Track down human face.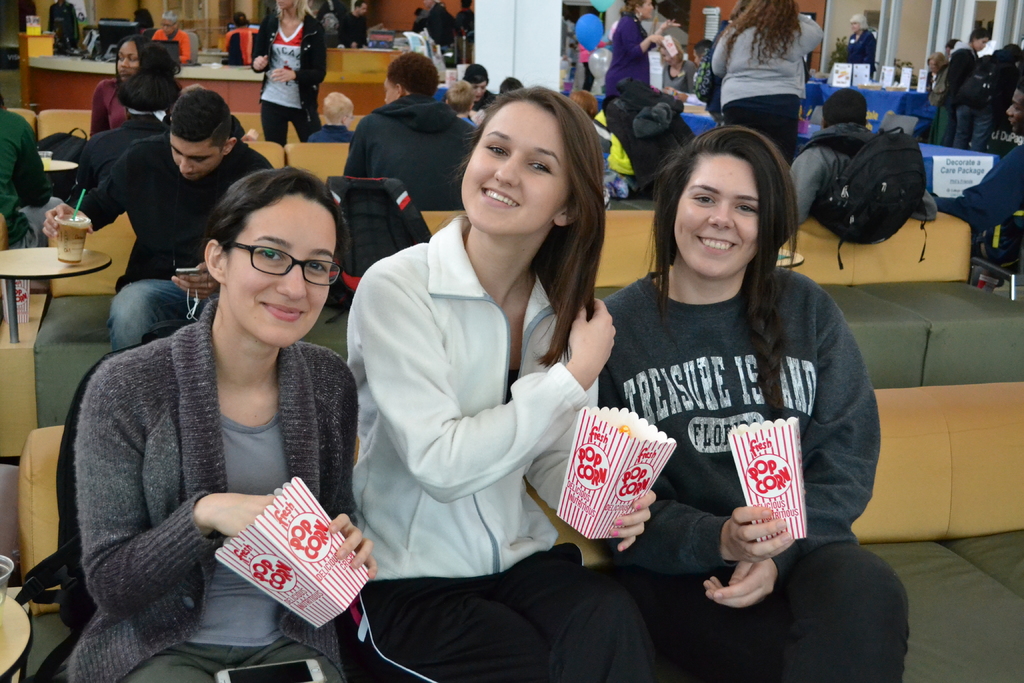
Tracked to {"x1": 225, "y1": 198, "x2": 342, "y2": 341}.
